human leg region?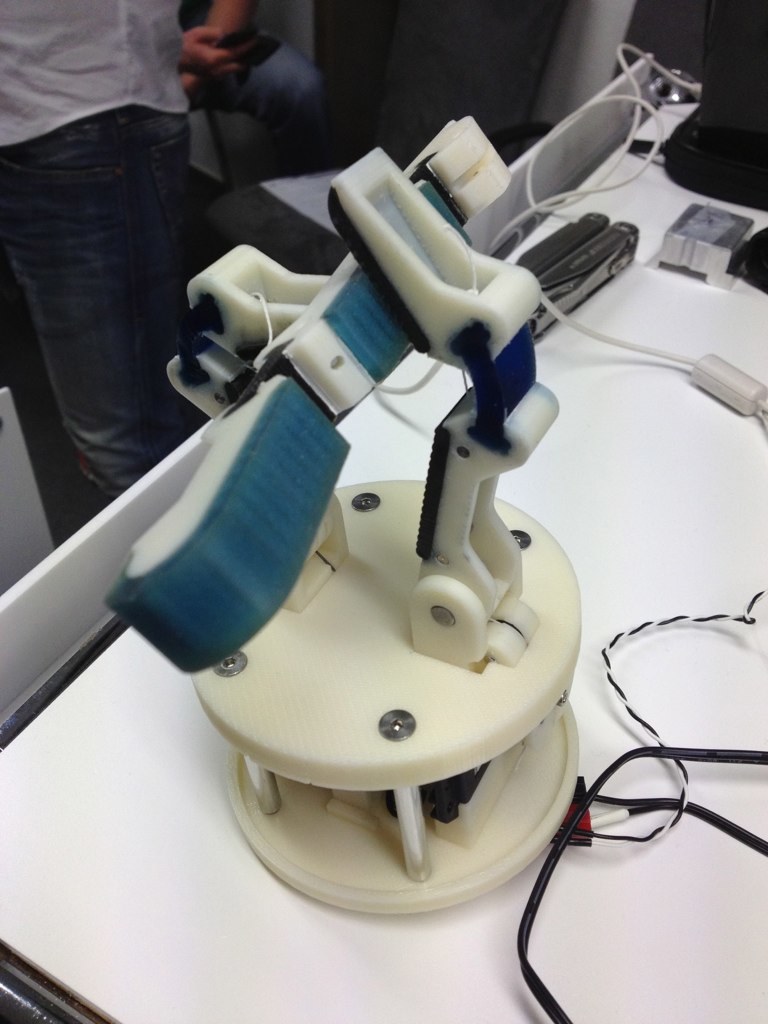
(left=0, top=43, right=195, bottom=517)
